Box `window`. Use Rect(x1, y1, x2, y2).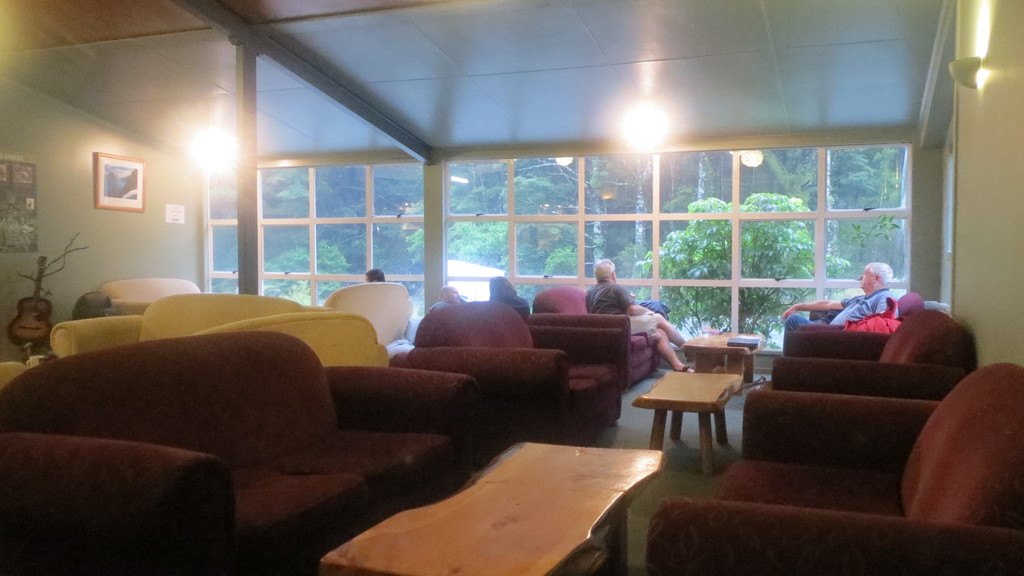
Rect(202, 147, 906, 374).
